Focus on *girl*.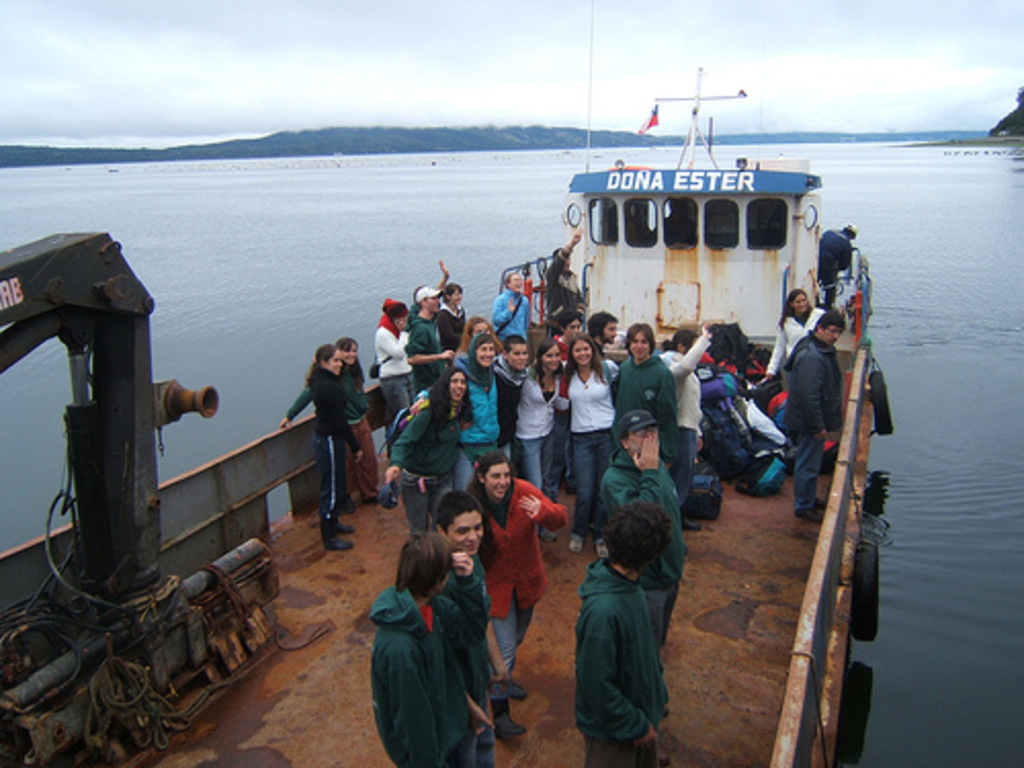
Focused at [276,332,381,508].
